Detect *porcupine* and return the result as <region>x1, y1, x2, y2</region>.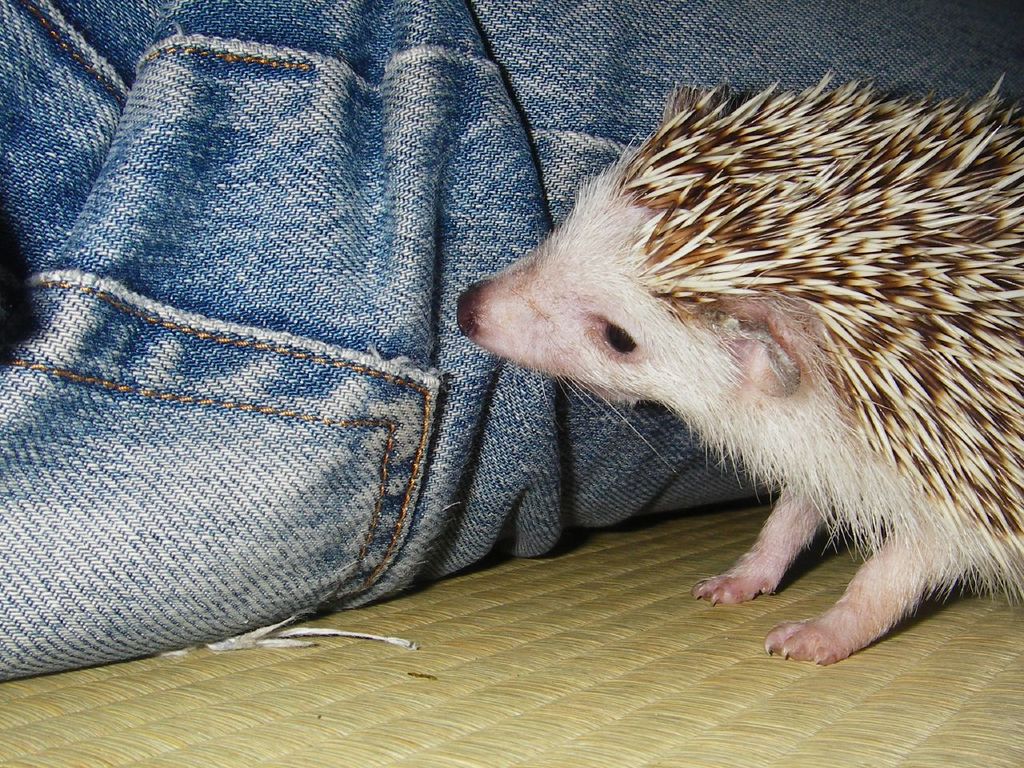
<region>454, 59, 1023, 665</region>.
